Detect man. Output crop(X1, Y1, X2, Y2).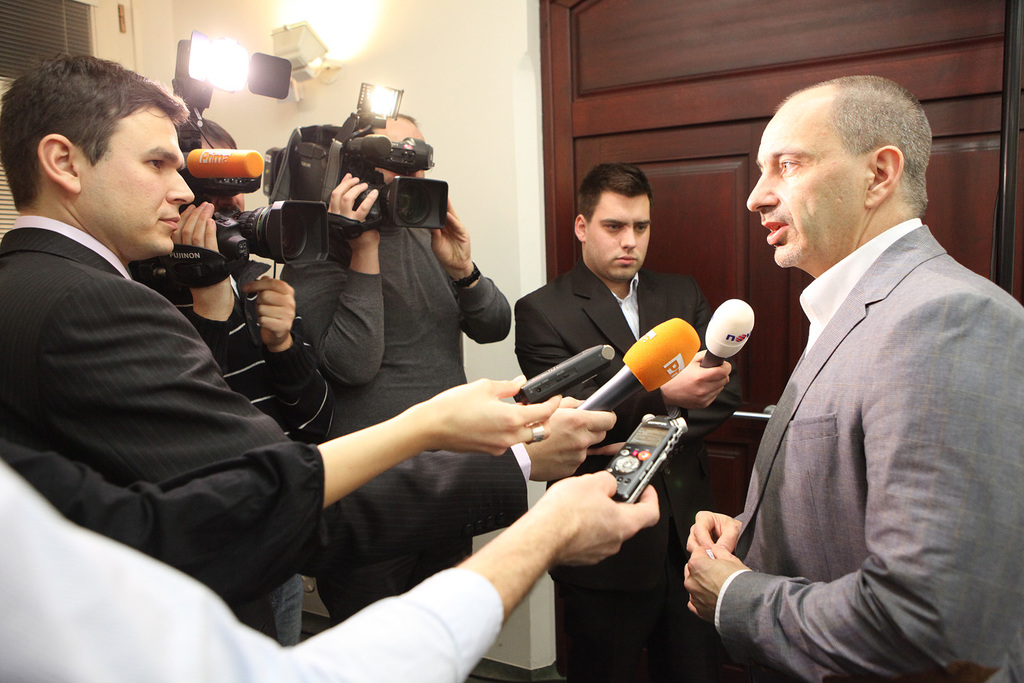
crop(520, 156, 742, 682).
